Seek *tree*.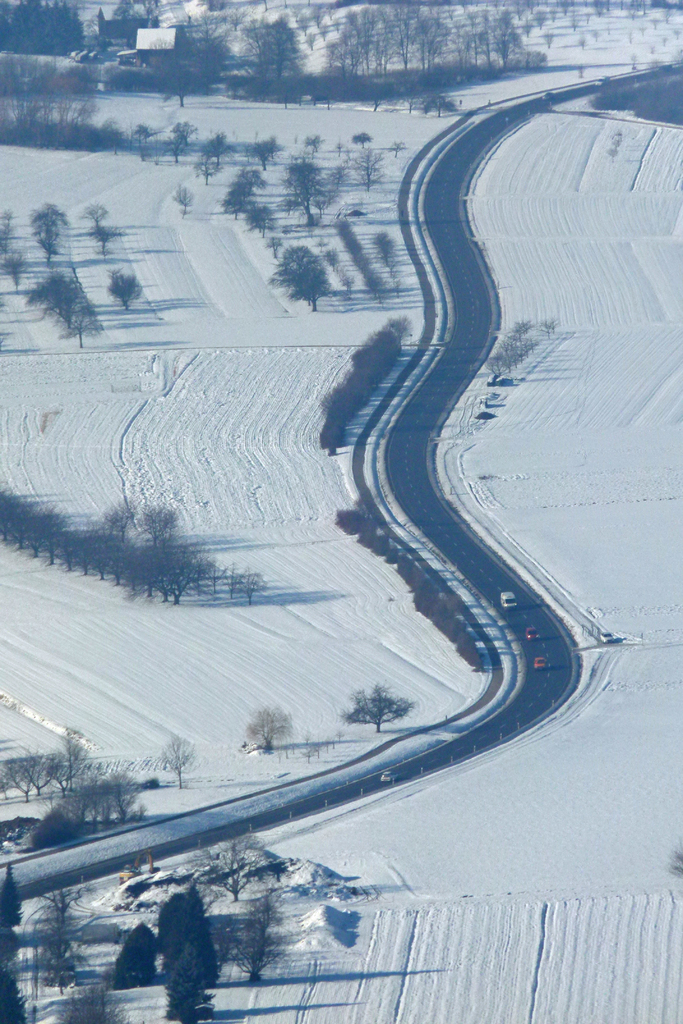
160:728:192:791.
